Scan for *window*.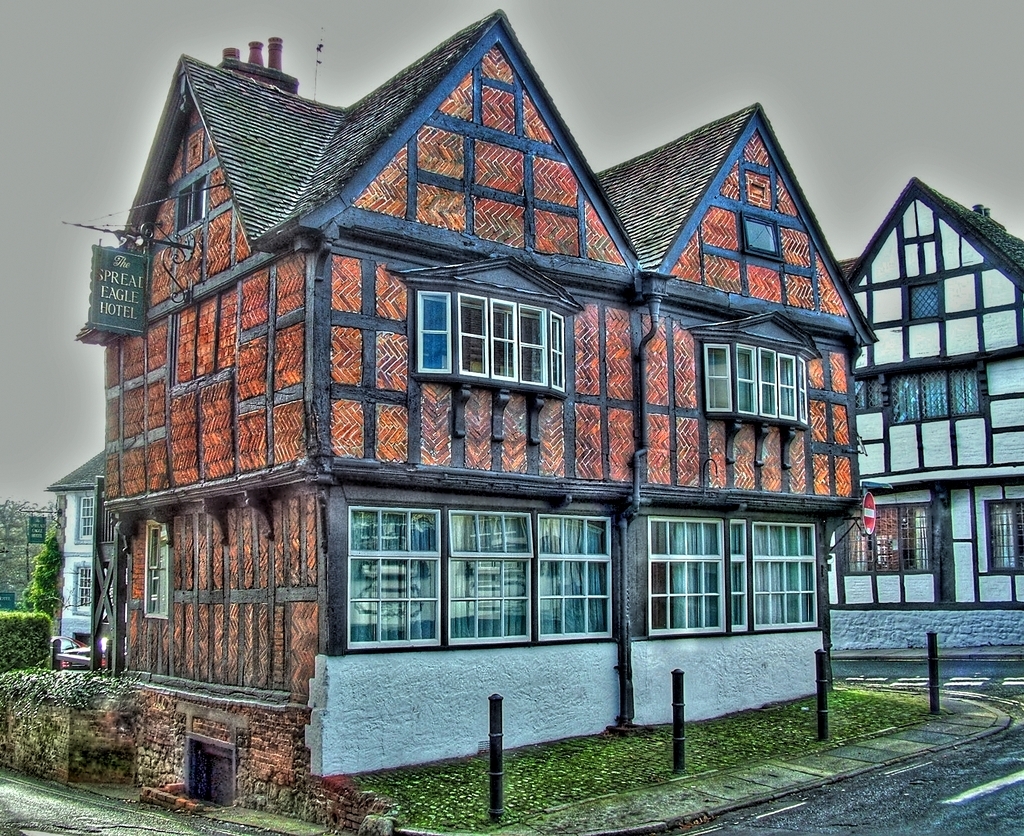
Scan result: (852,362,976,412).
